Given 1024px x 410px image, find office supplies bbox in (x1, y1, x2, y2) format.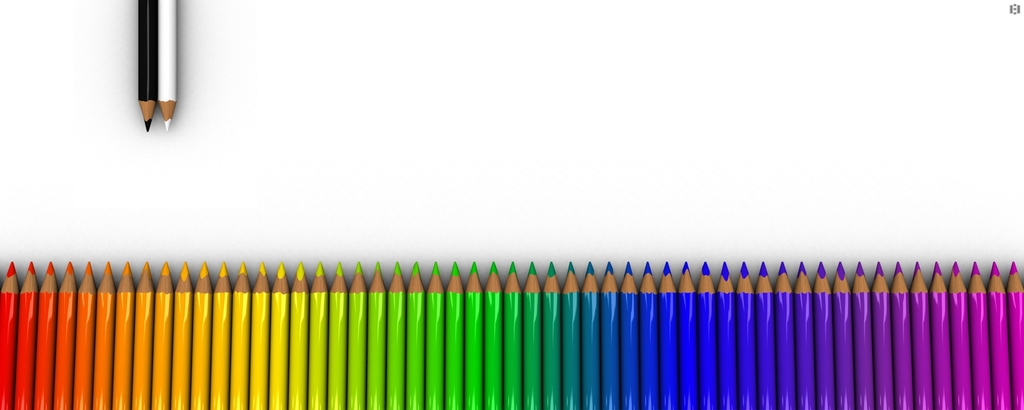
(247, 266, 267, 409).
